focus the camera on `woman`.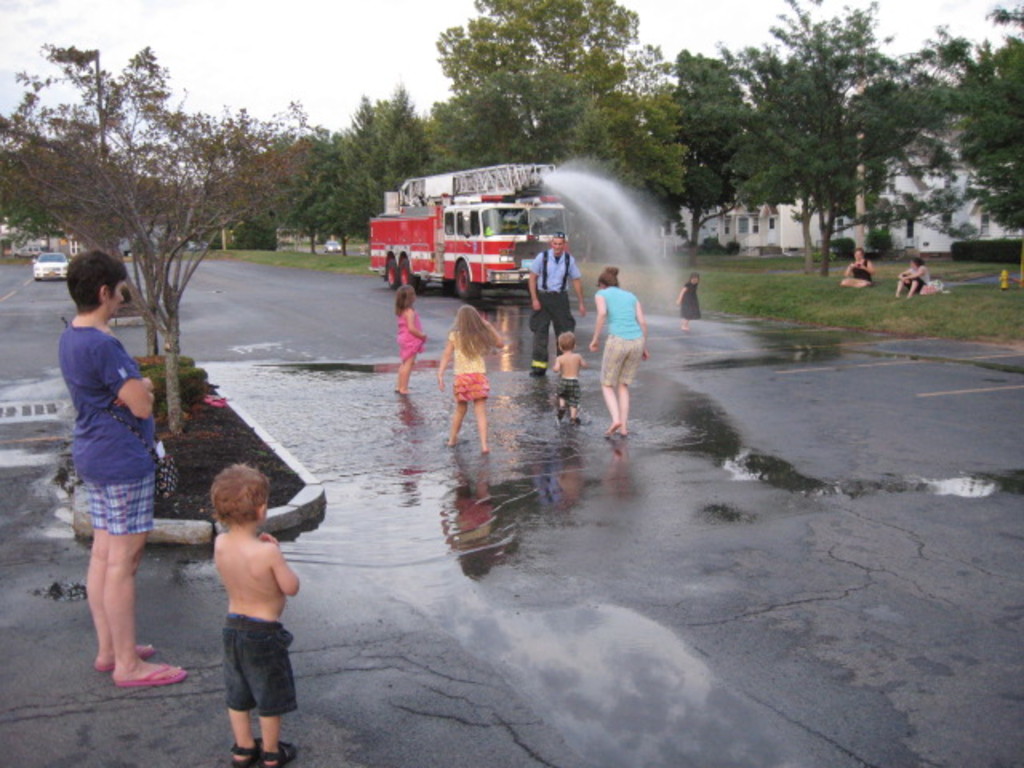
Focus region: [581,261,648,442].
